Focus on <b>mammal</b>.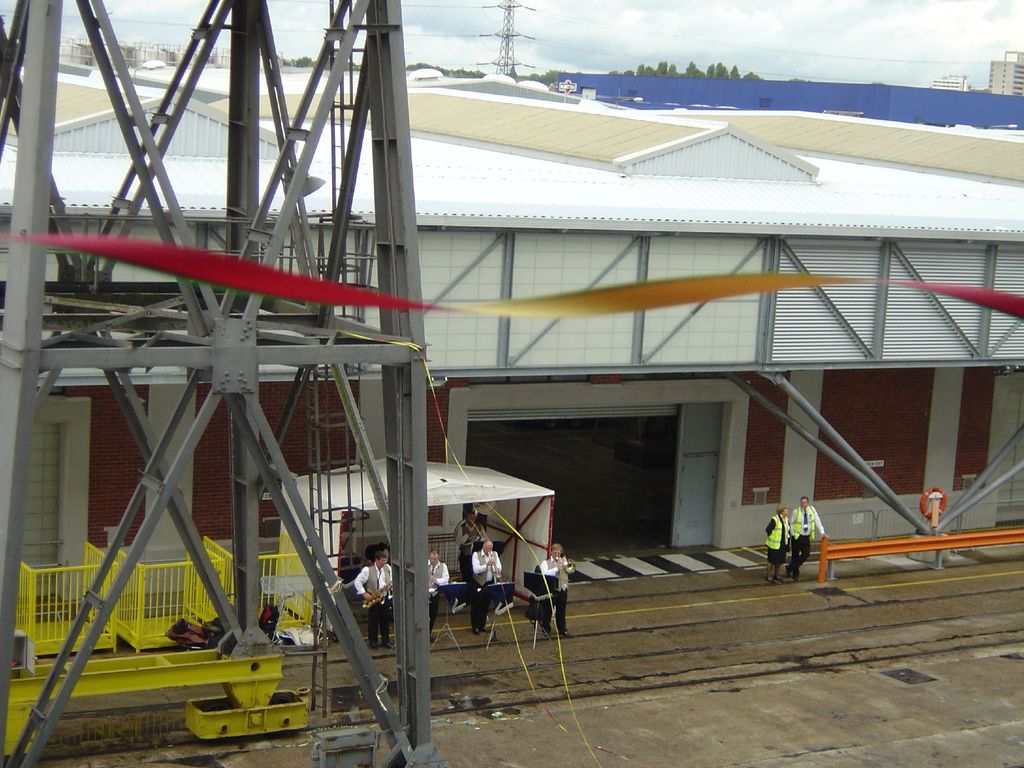
Focused at 757,497,797,595.
